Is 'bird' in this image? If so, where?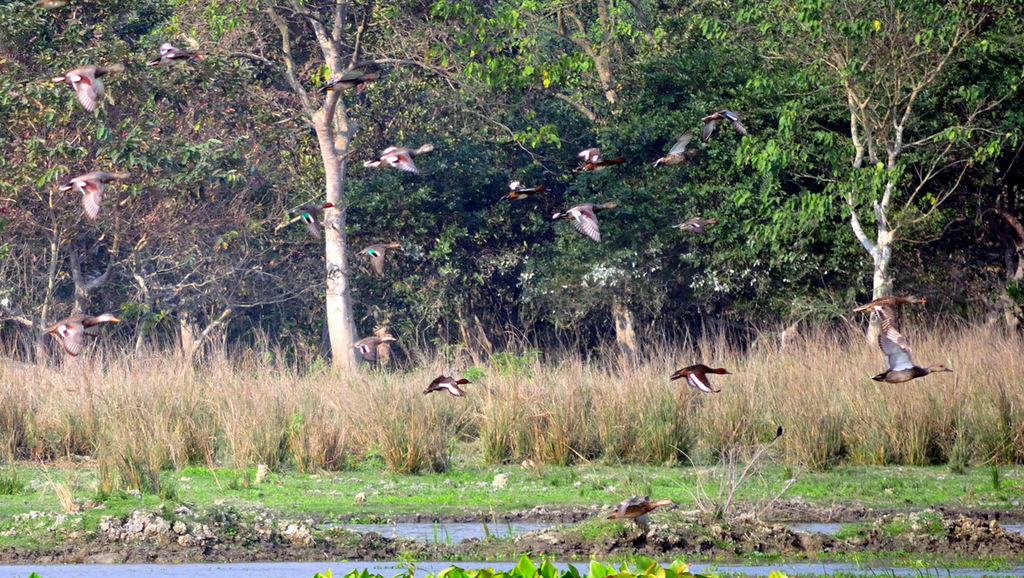
Yes, at {"x1": 349, "y1": 324, "x2": 393, "y2": 367}.
